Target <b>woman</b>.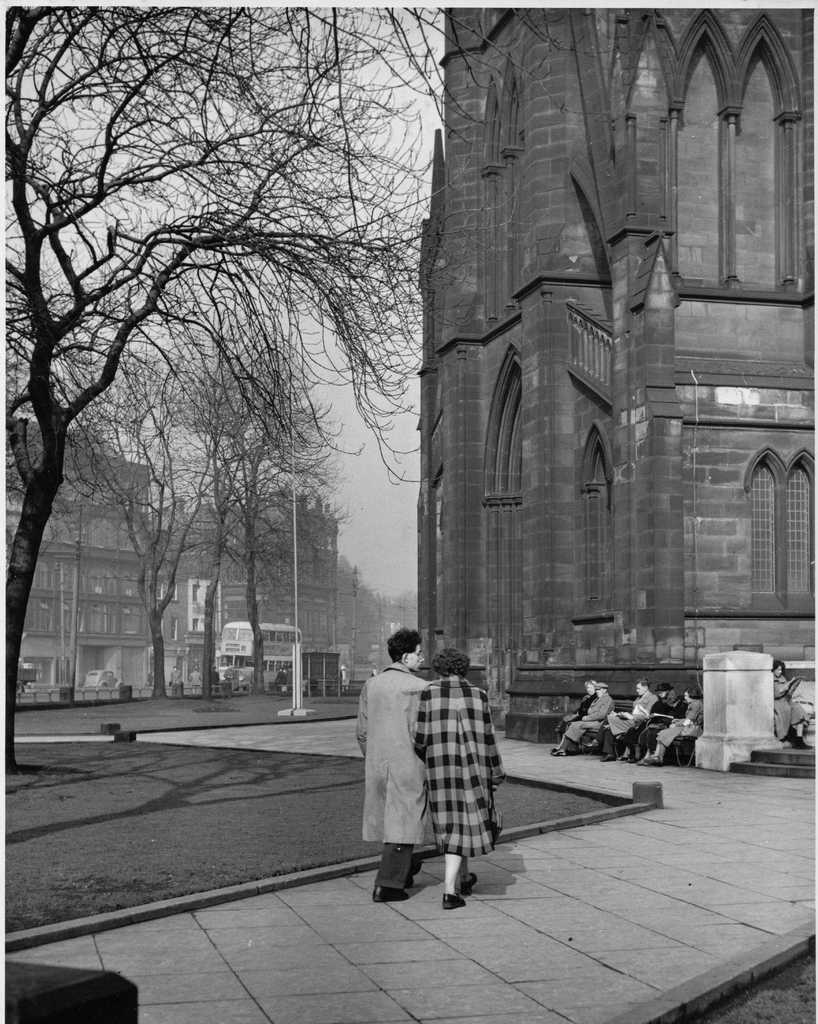
Target region: (588,680,662,764).
